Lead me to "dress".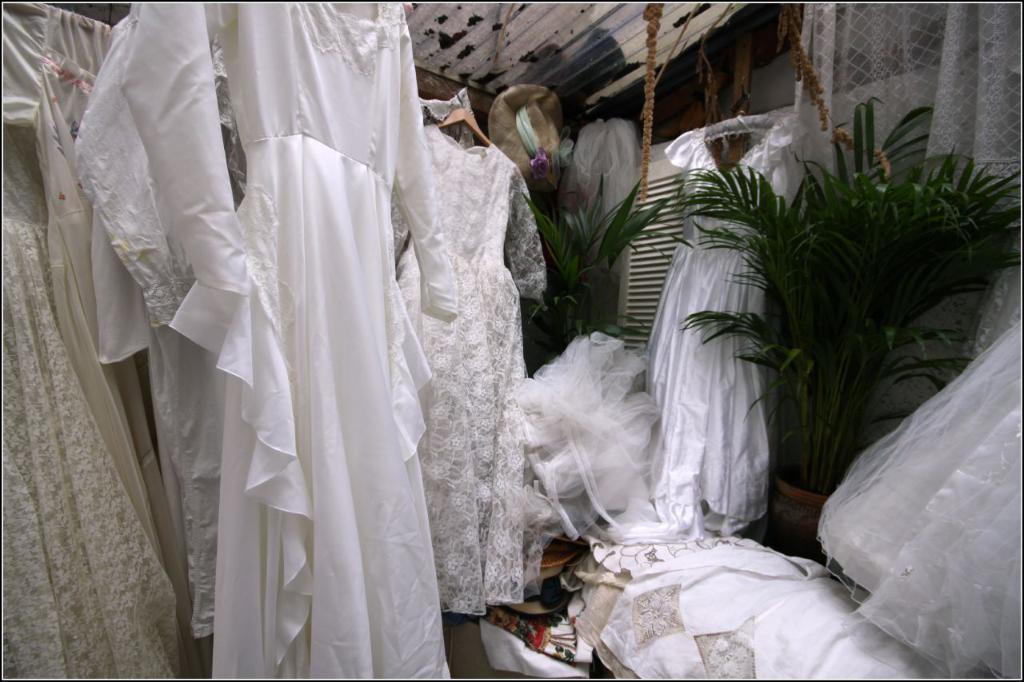
Lead to <region>76, 0, 456, 681</region>.
